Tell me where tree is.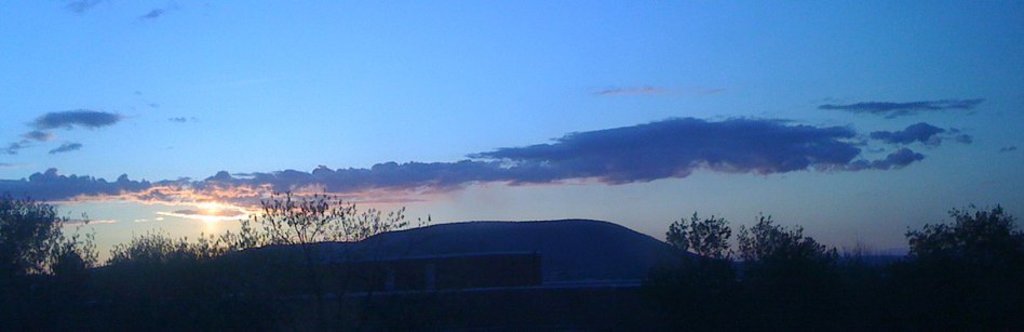
tree is at 6, 185, 62, 274.
